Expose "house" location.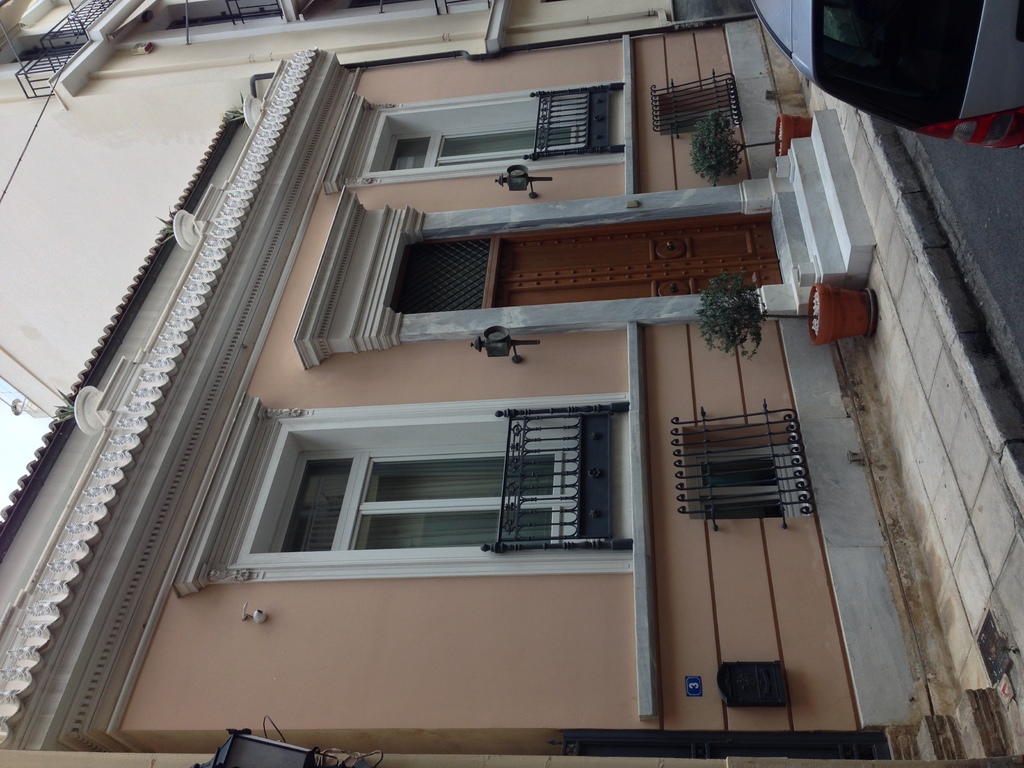
Exposed at 0, 0, 1009, 767.
